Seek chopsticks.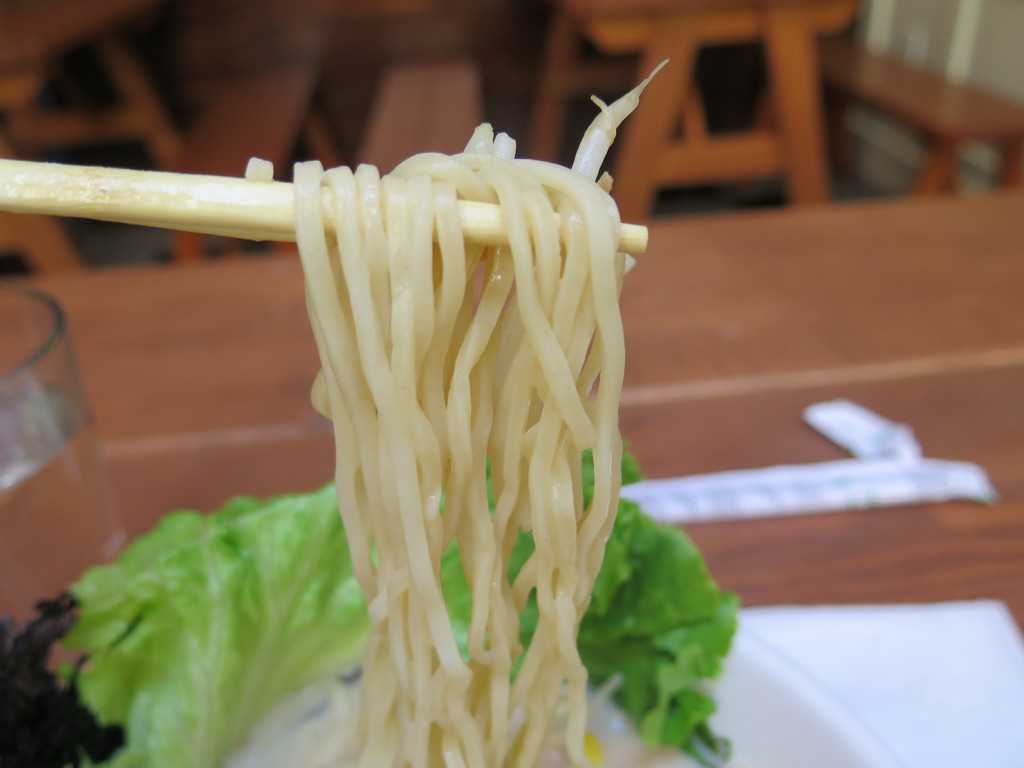
(0, 160, 649, 244).
